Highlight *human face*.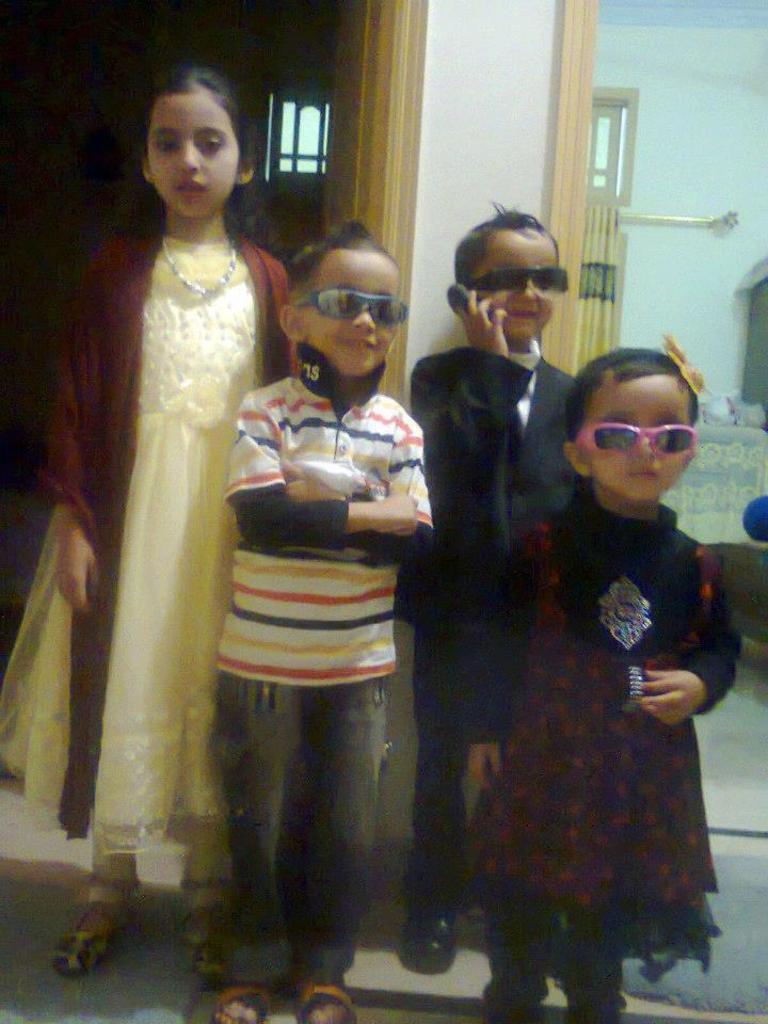
Highlighted region: box(307, 246, 406, 369).
